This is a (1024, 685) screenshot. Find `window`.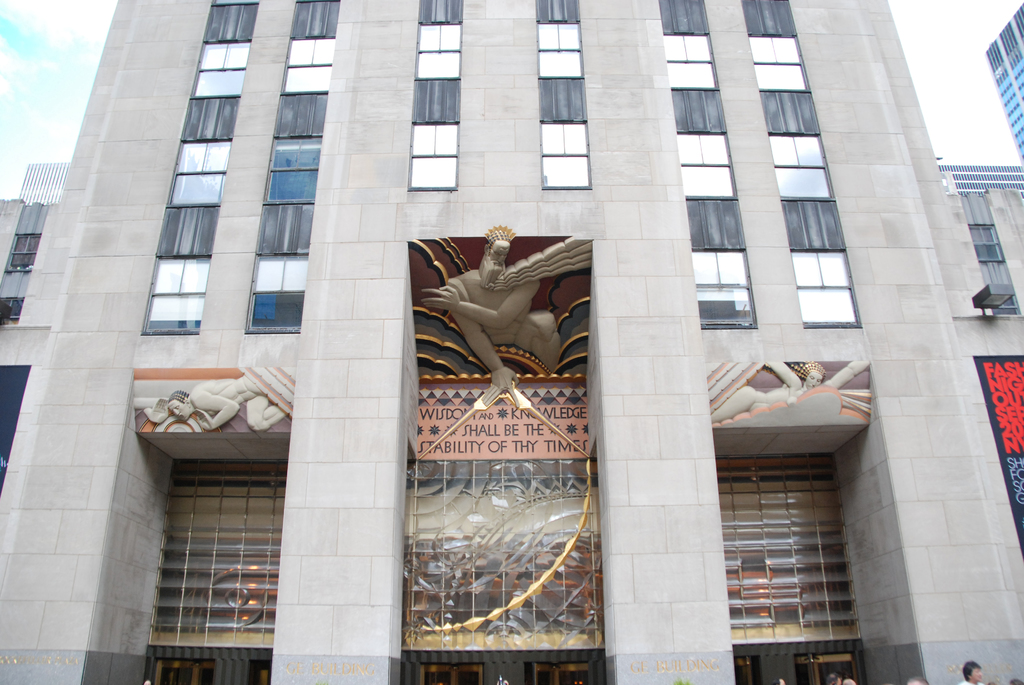
Bounding box: BBox(1, 294, 22, 319).
